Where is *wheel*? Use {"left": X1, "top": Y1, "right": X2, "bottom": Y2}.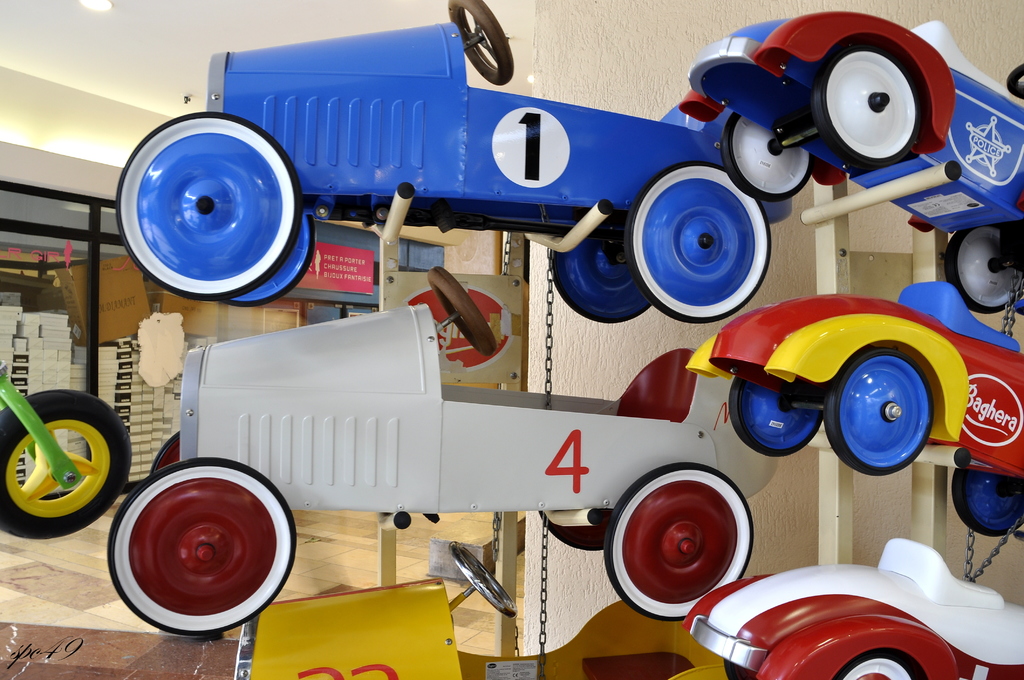
{"left": 824, "top": 348, "right": 934, "bottom": 476}.
